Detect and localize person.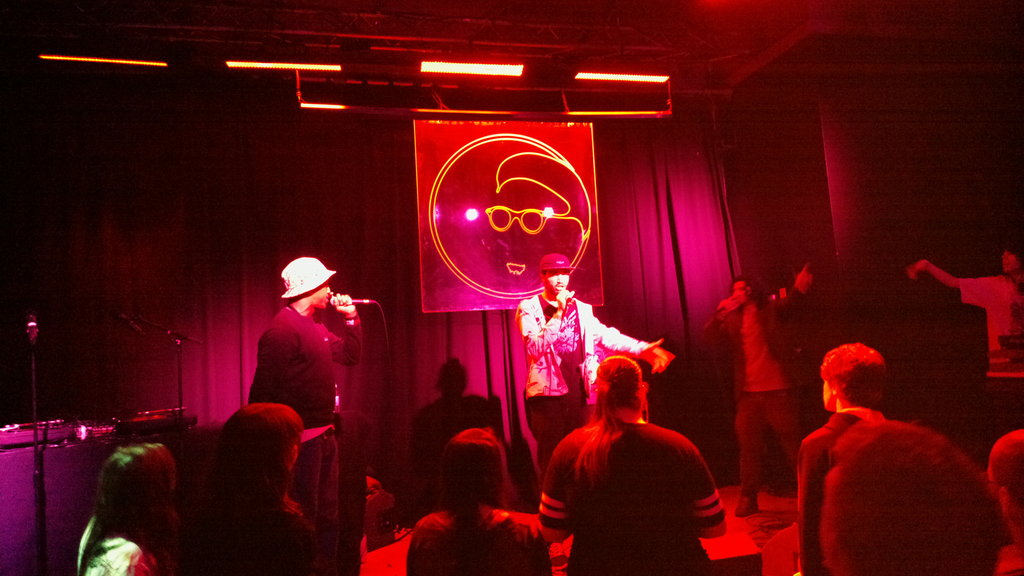
Localized at box(970, 428, 1023, 575).
